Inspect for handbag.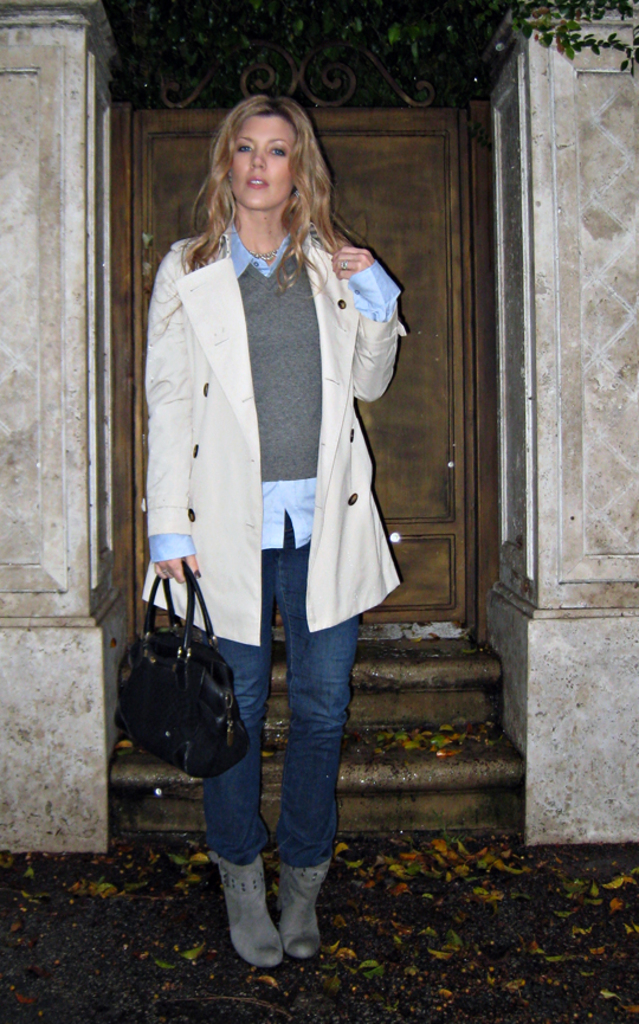
Inspection: left=111, top=555, right=249, bottom=778.
